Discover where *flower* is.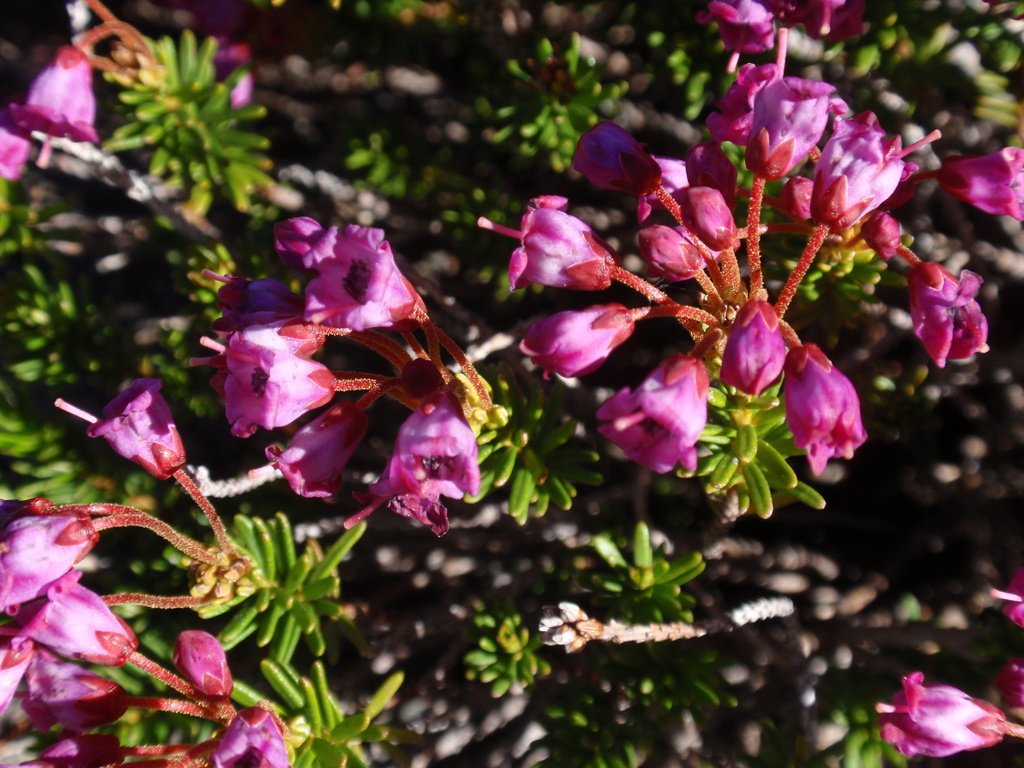
Discovered at bbox(744, 81, 843, 183).
